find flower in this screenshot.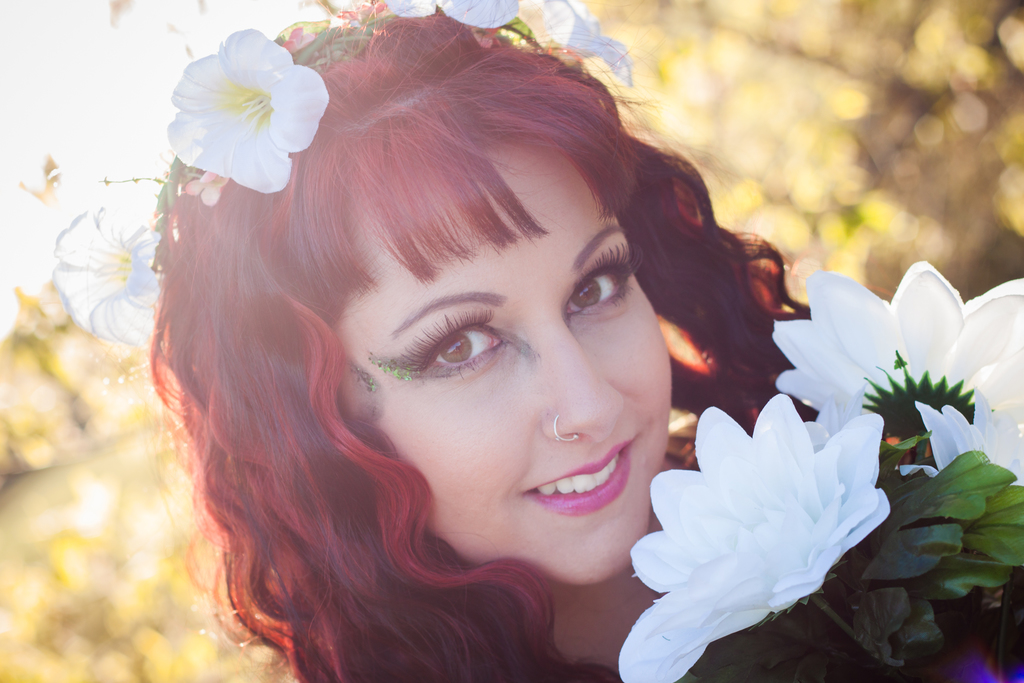
The bounding box for flower is {"left": 614, "top": 393, "right": 893, "bottom": 682}.
